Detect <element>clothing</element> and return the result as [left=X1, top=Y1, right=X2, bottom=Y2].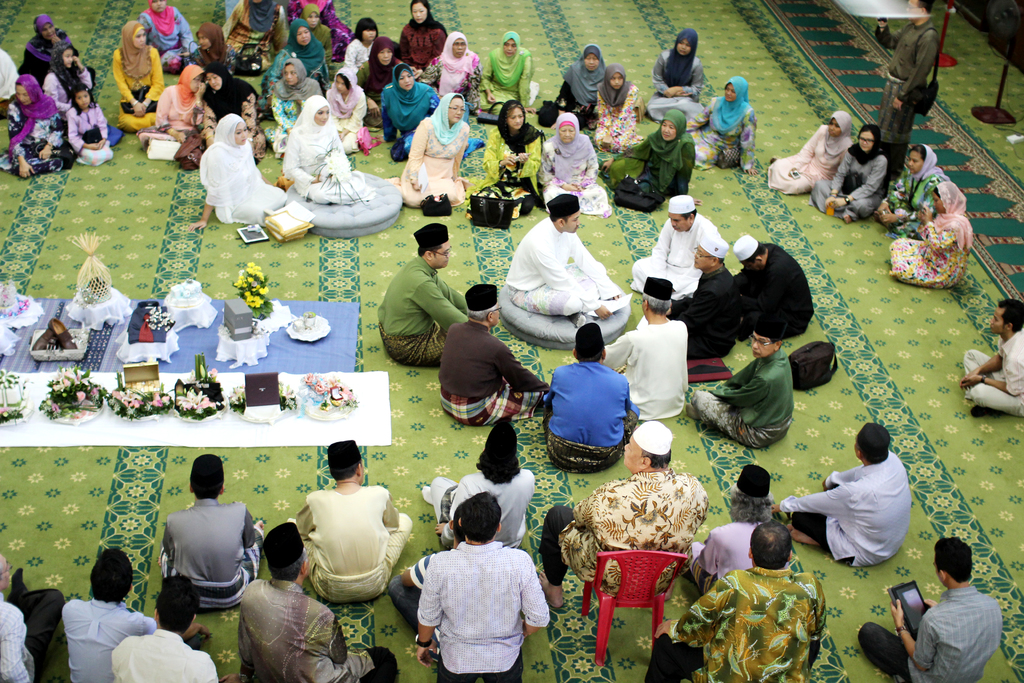
[left=164, top=60, right=205, bottom=146].
